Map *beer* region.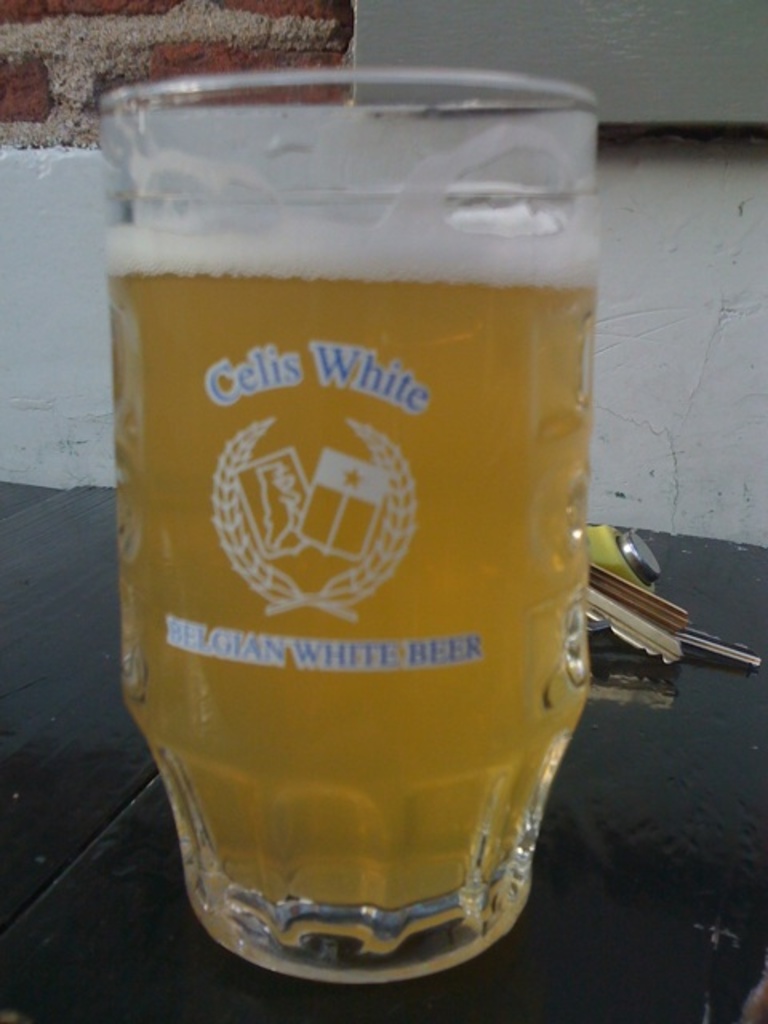
Mapped to 123/222/603/909.
